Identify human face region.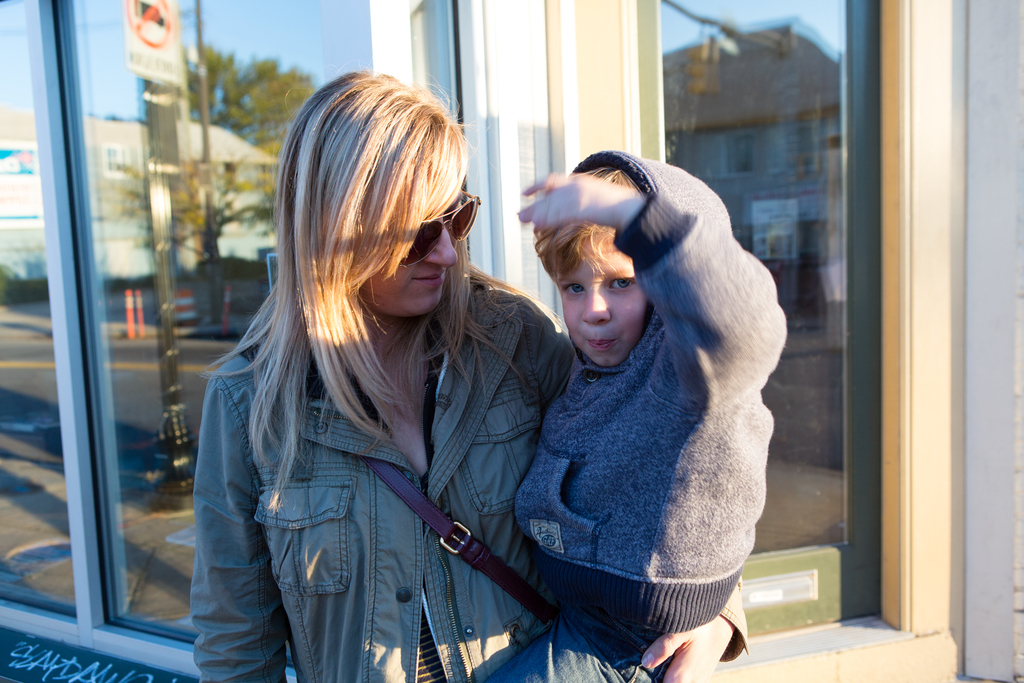
Region: (349, 202, 461, 314).
